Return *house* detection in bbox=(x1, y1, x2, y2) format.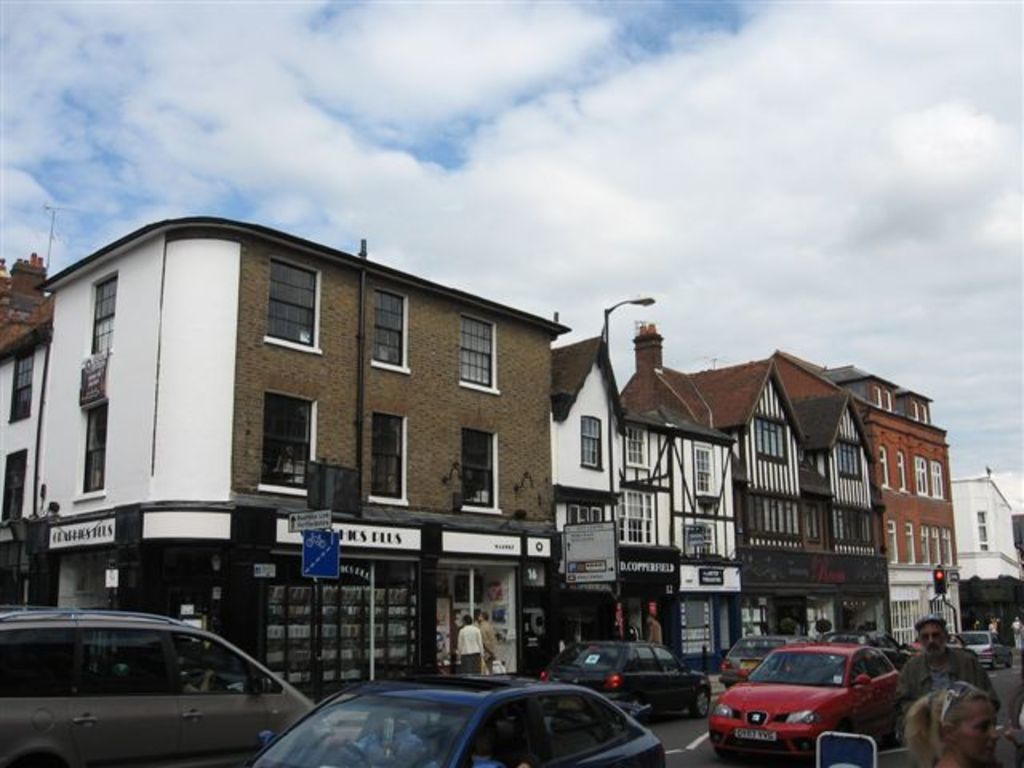
bbox=(946, 464, 1022, 582).
